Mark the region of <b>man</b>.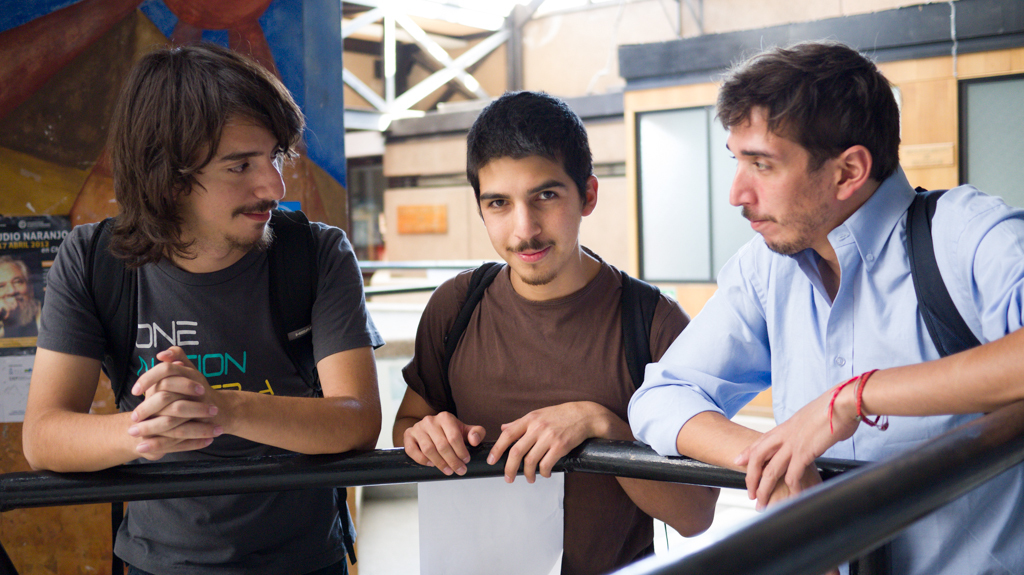
Region: x1=608 y1=64 x2=998 y2=548.
